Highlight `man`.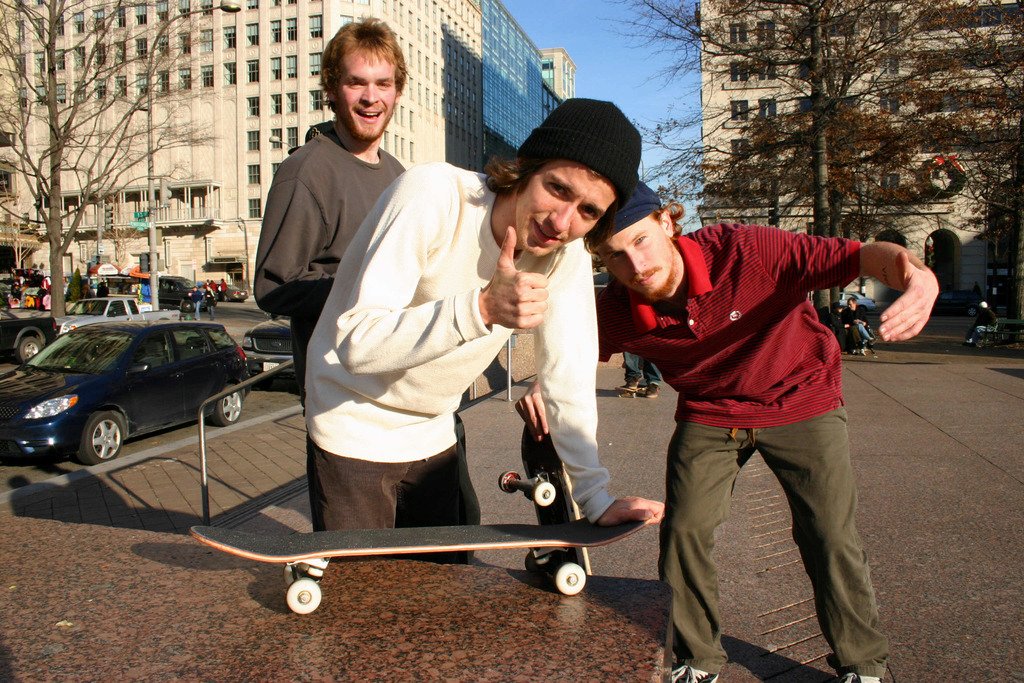
Highlighted region: [x1=304, y1=97, x2=664, y2=554].
